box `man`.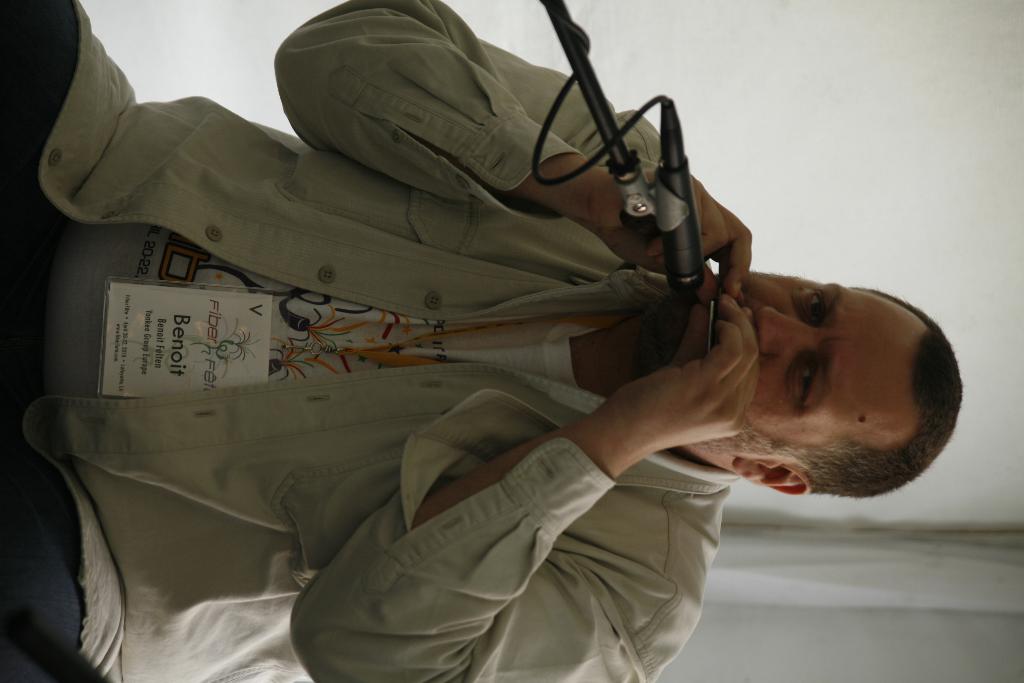
28:0:956:682.
